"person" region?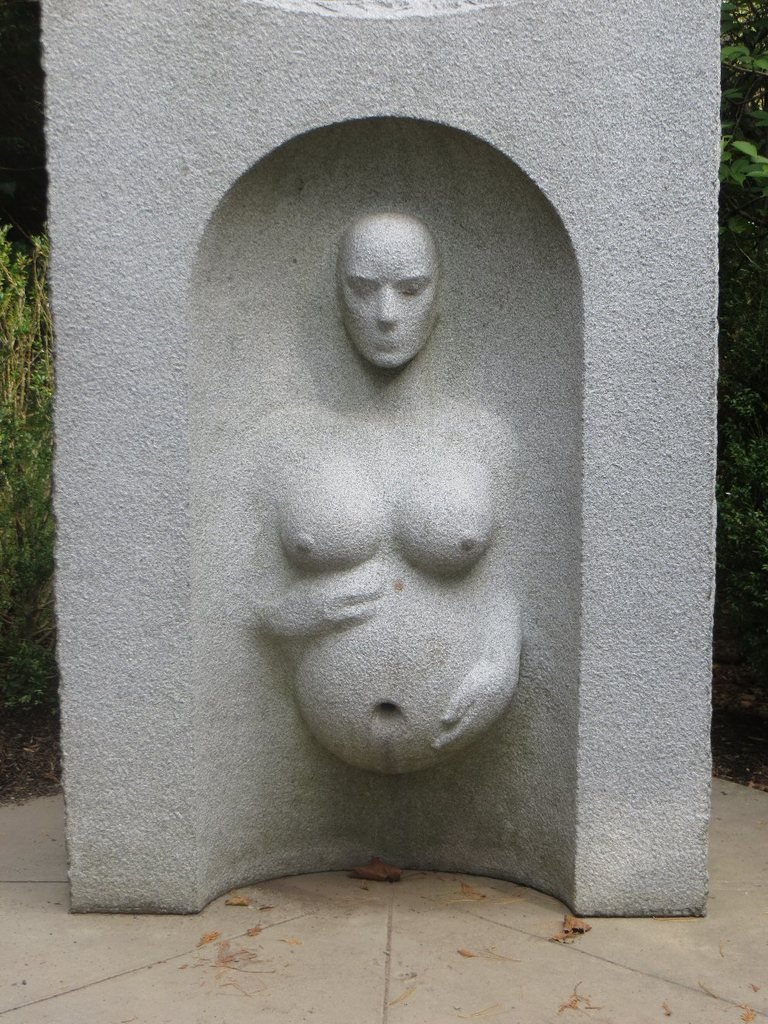
98:152:564:770
